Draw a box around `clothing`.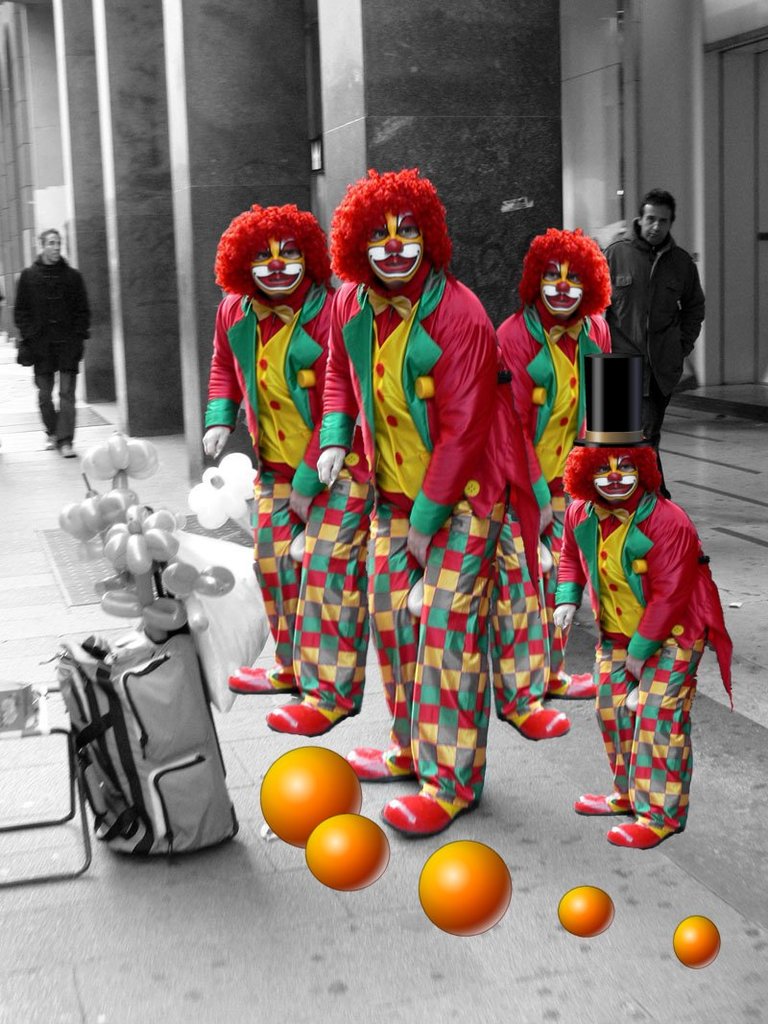
<bbox>532, 488, 743, 838</bbox>.
